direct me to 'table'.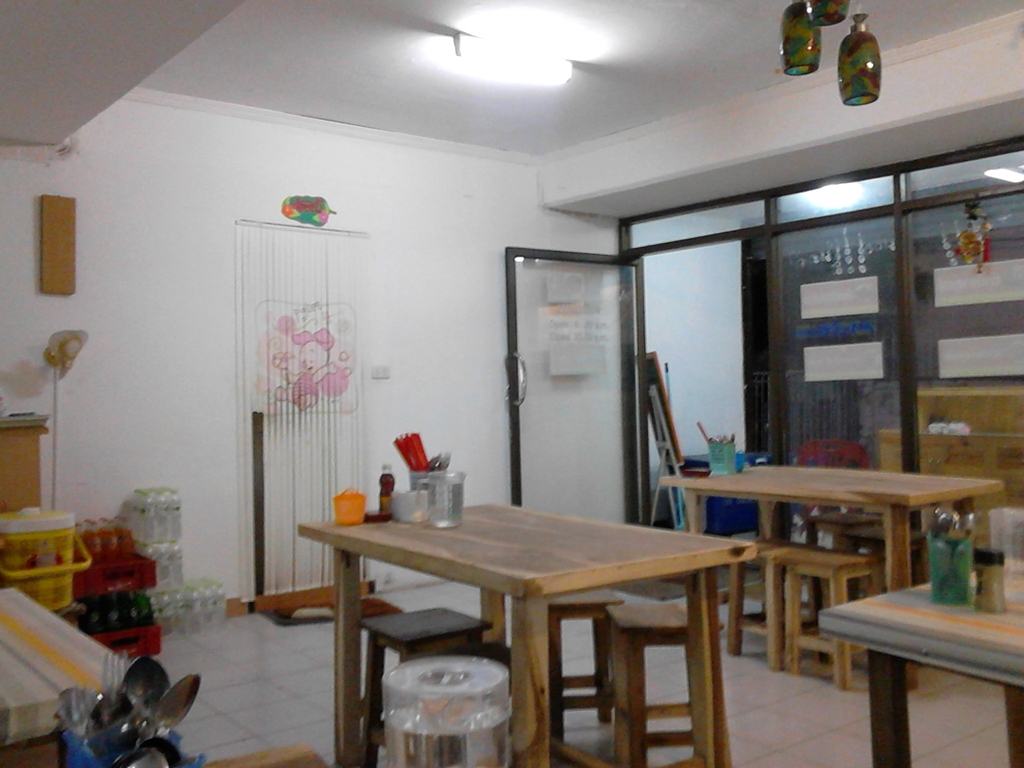
Direction: (657, 461, 1006, 695).
